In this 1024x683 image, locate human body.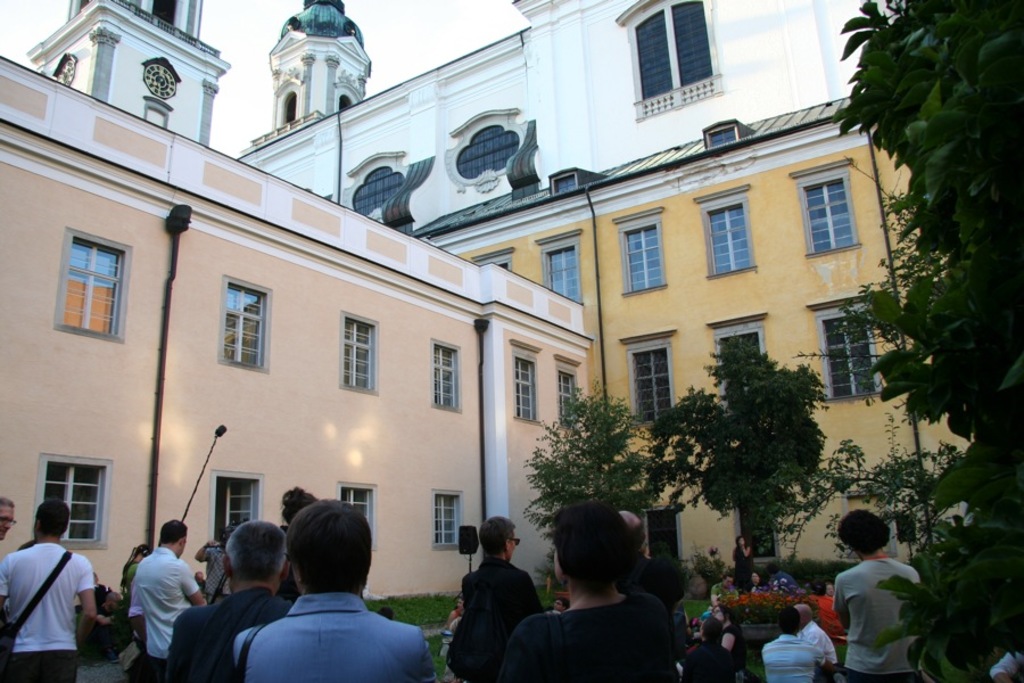
Bounding box: crop(679, 639, 742, 682).
